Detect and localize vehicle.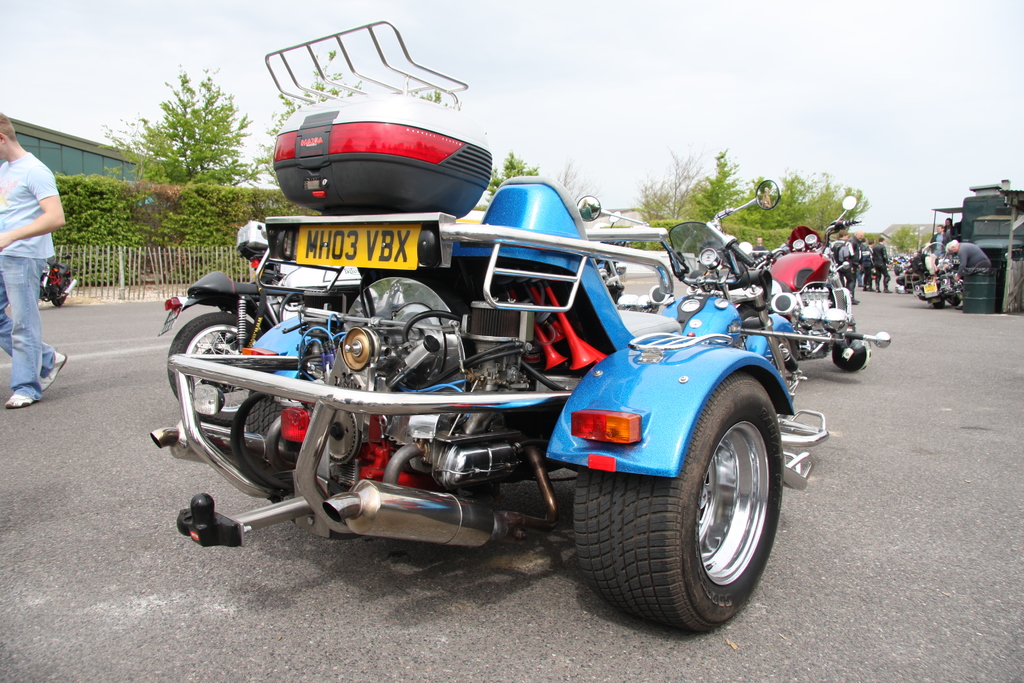
Localized at <region>913, 247, 963, 309</region>.
